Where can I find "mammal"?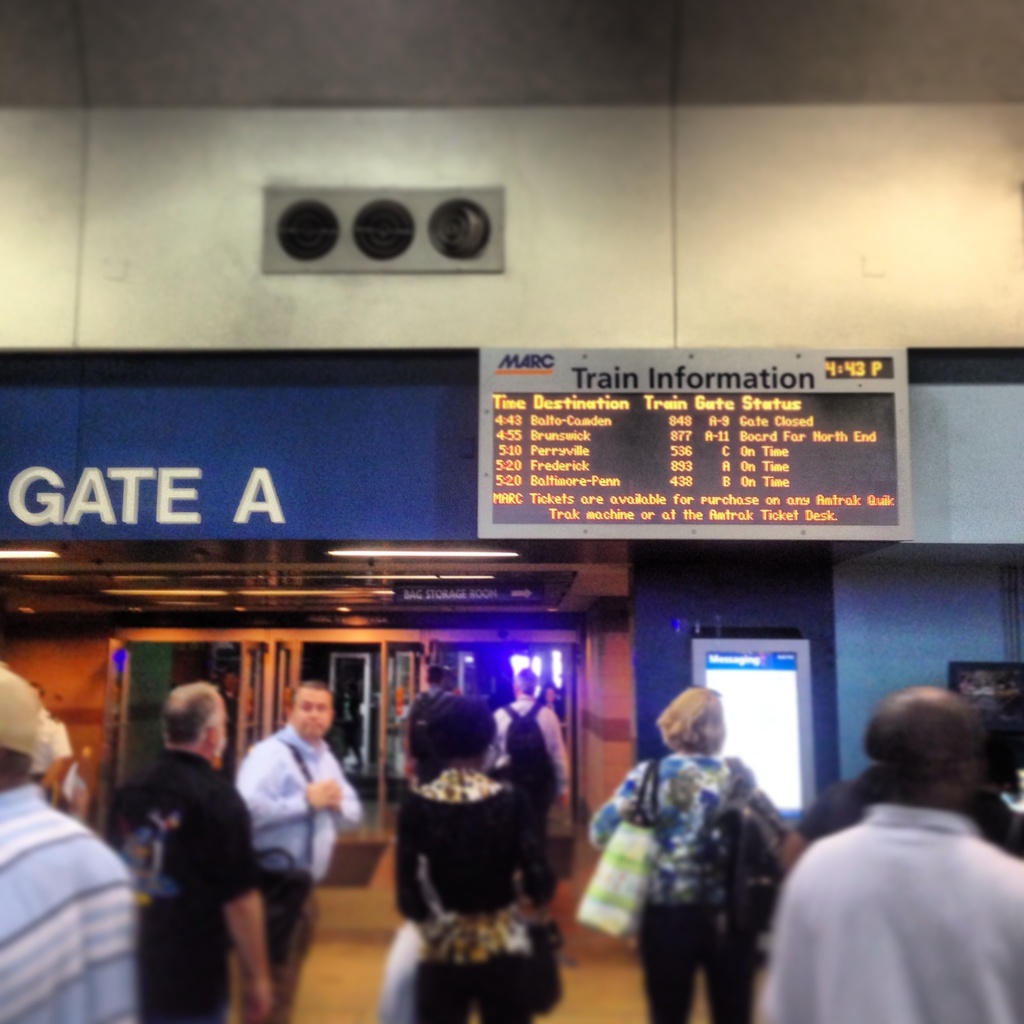
You can find it at 783/722/886/860.
